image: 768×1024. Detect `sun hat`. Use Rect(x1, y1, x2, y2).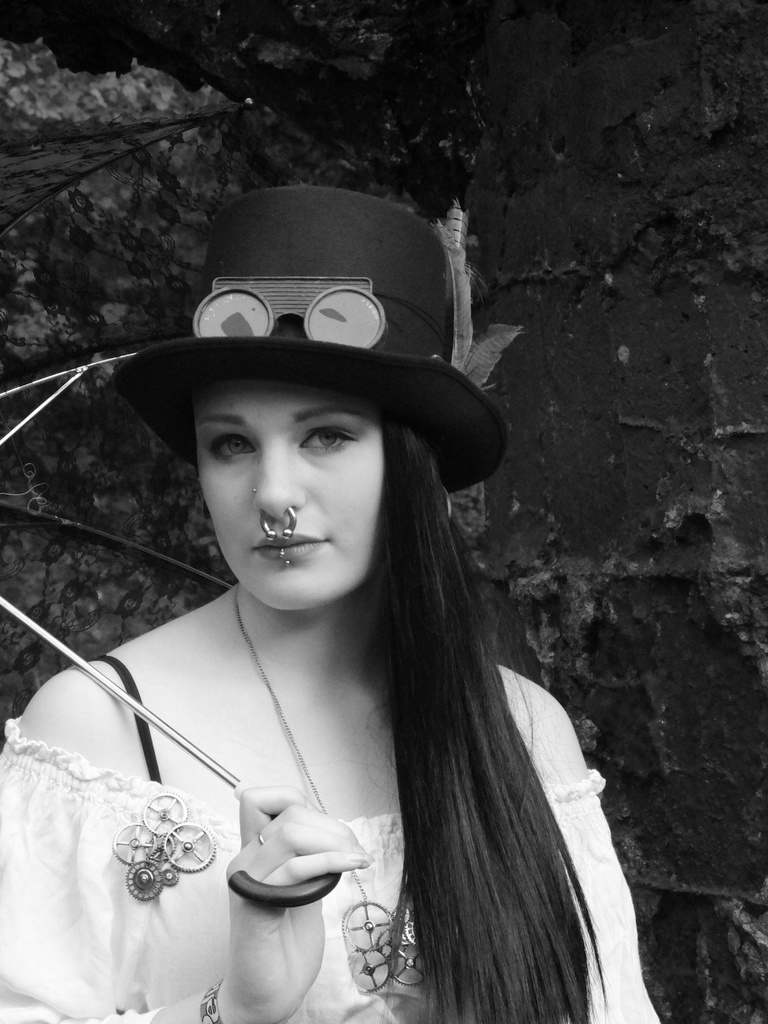
Rect(118, 181, 511, 491).
